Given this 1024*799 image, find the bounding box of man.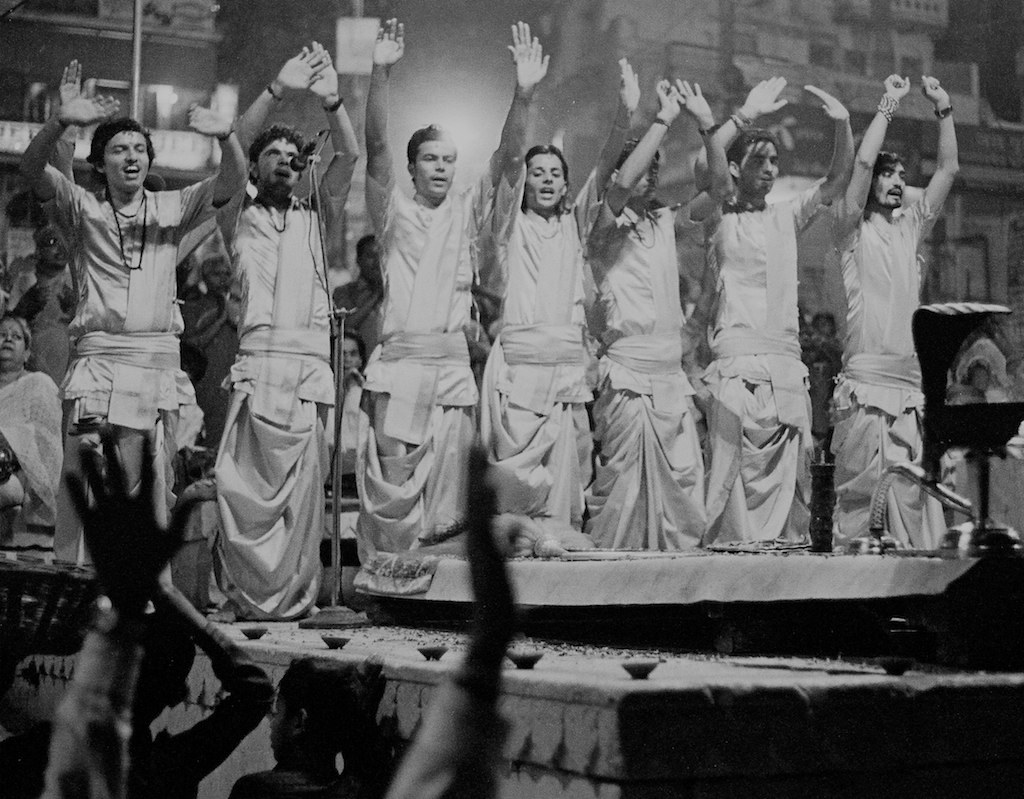
box(826, 74, 959, 546).
